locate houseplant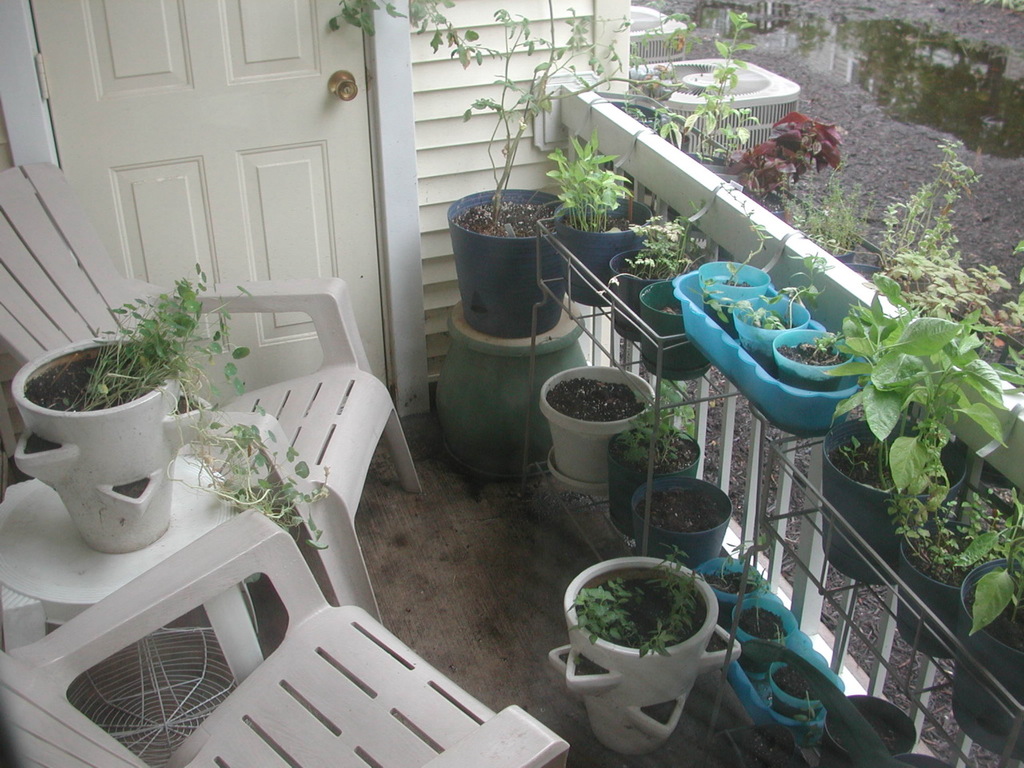
727,546,793,671
